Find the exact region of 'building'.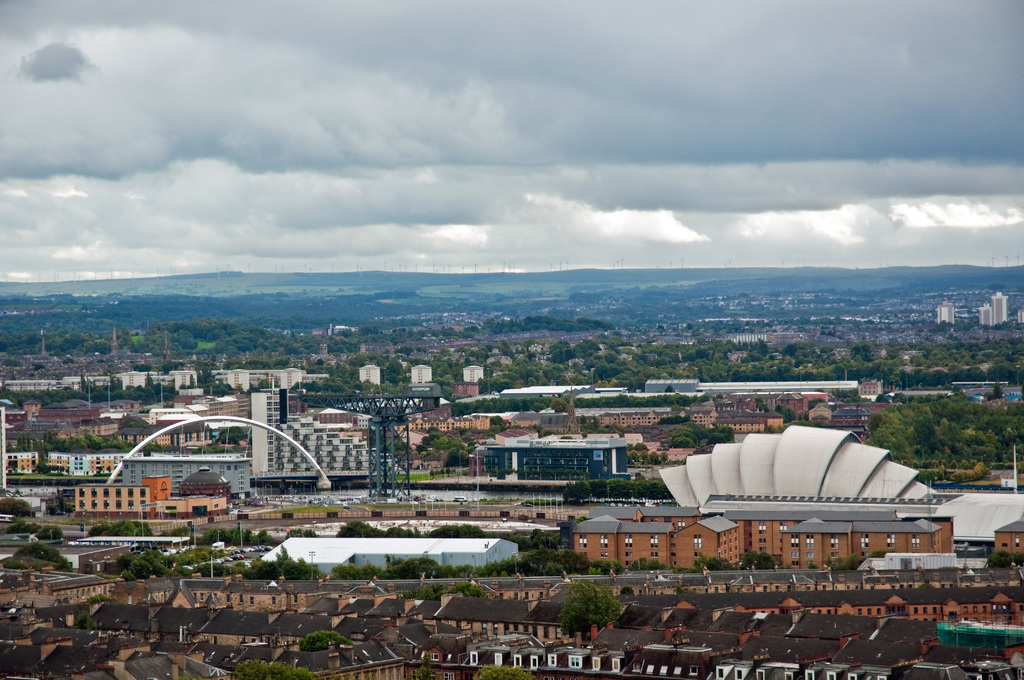
Exact region: x1=993, y1=289, x2=1007, y2=324.
